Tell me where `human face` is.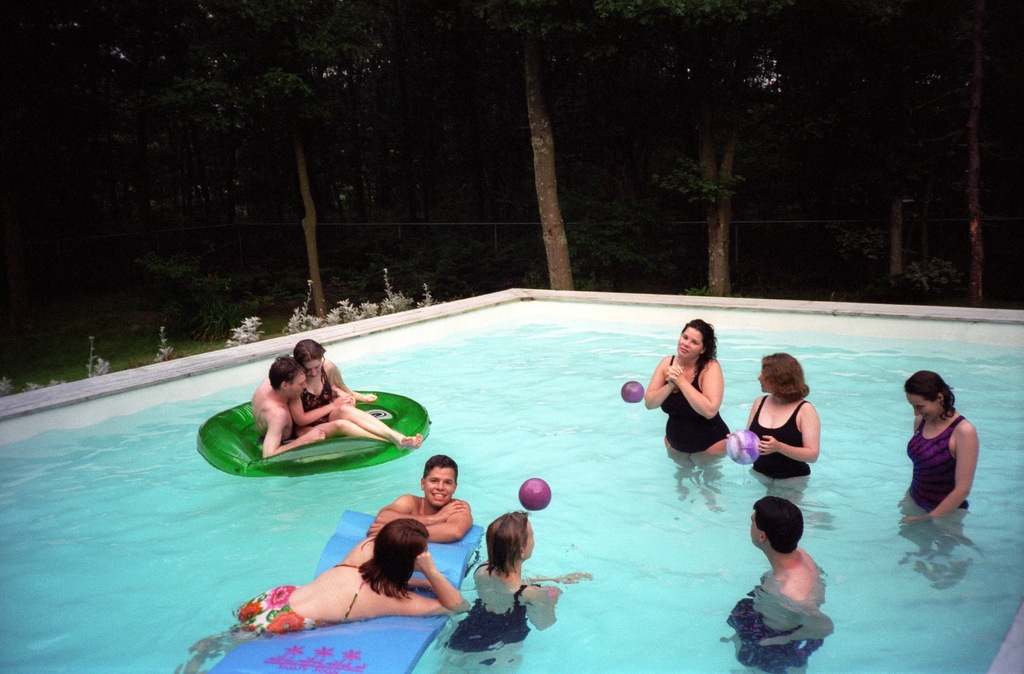
`human face` is at rect(307, 357, 322, 379).
